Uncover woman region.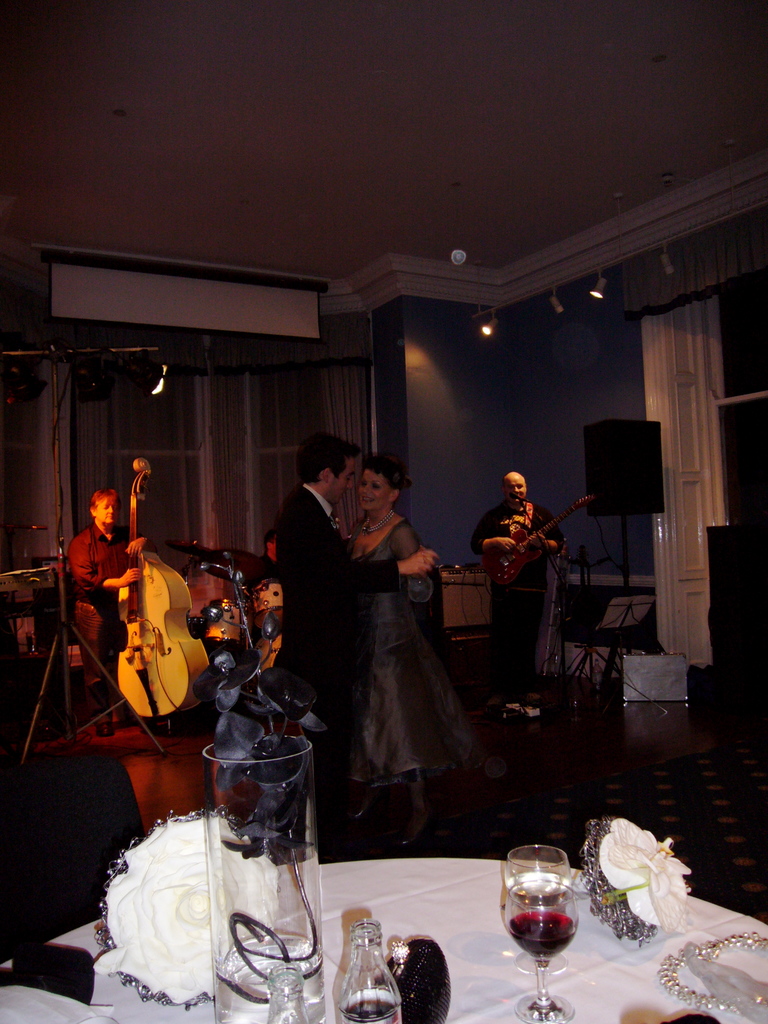
Uncovered: detection(353, 450, 504, 852).
